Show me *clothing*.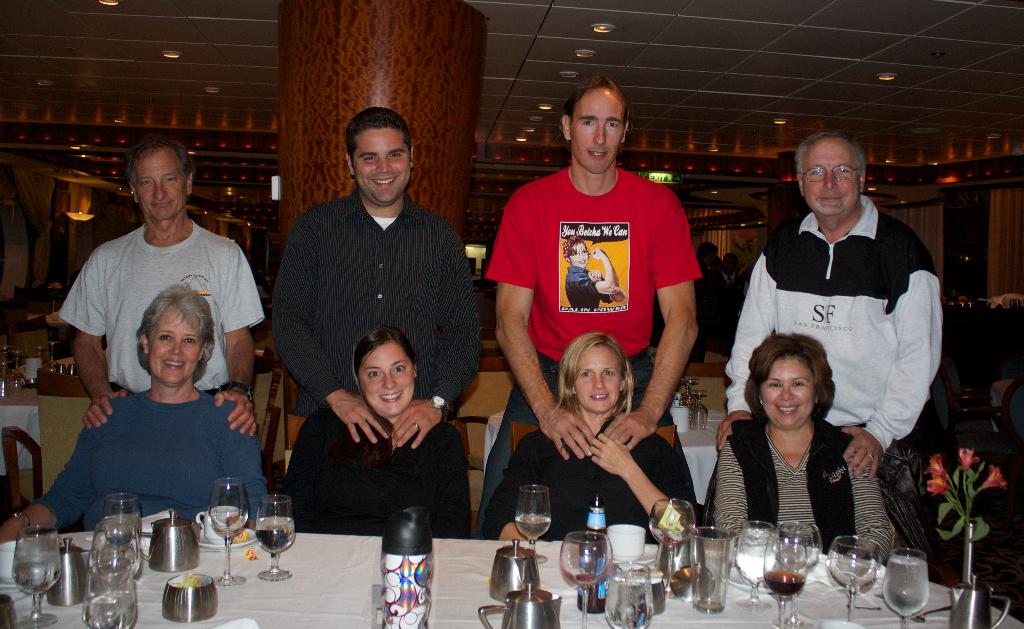
*clothing* is here: box(499, 411, 682, 529).
